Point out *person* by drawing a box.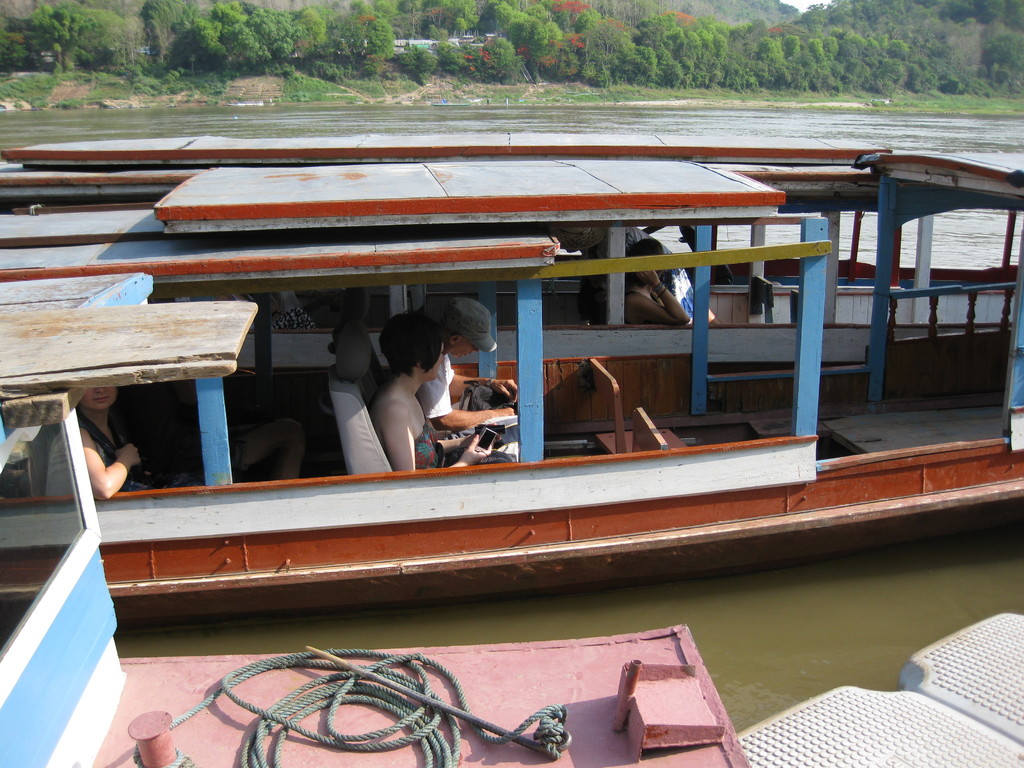
bbox=(620, 237, 691, 323).
